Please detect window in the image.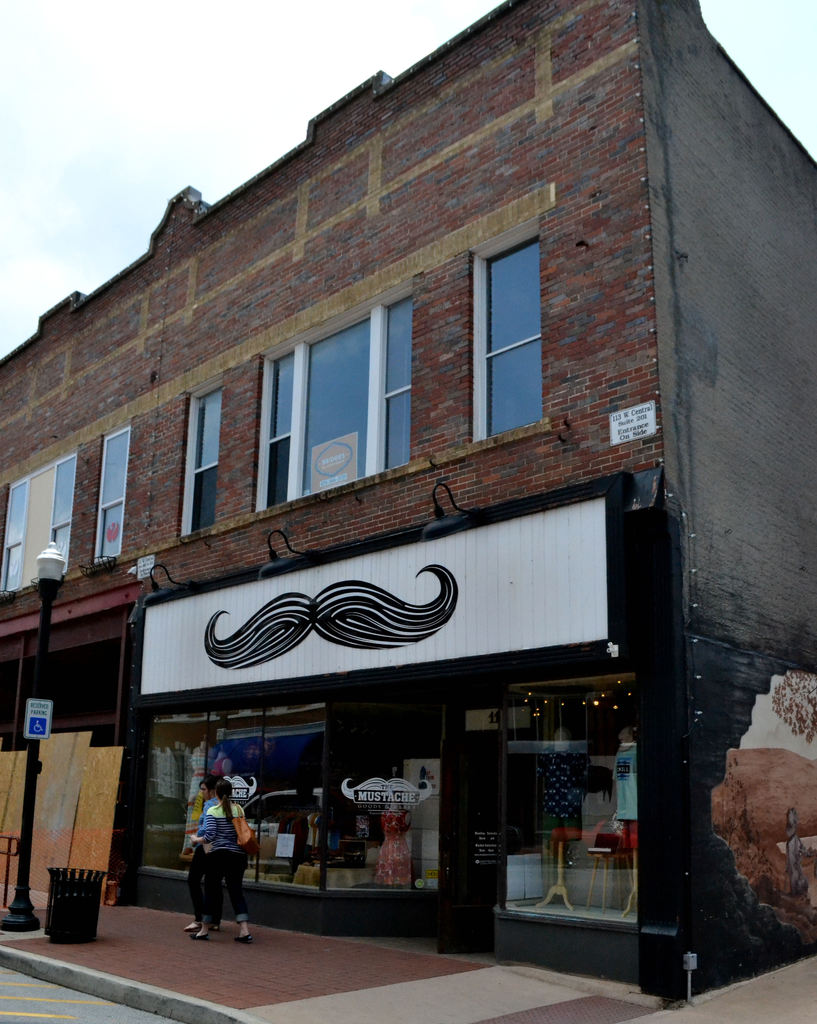
475,237,550,436.
